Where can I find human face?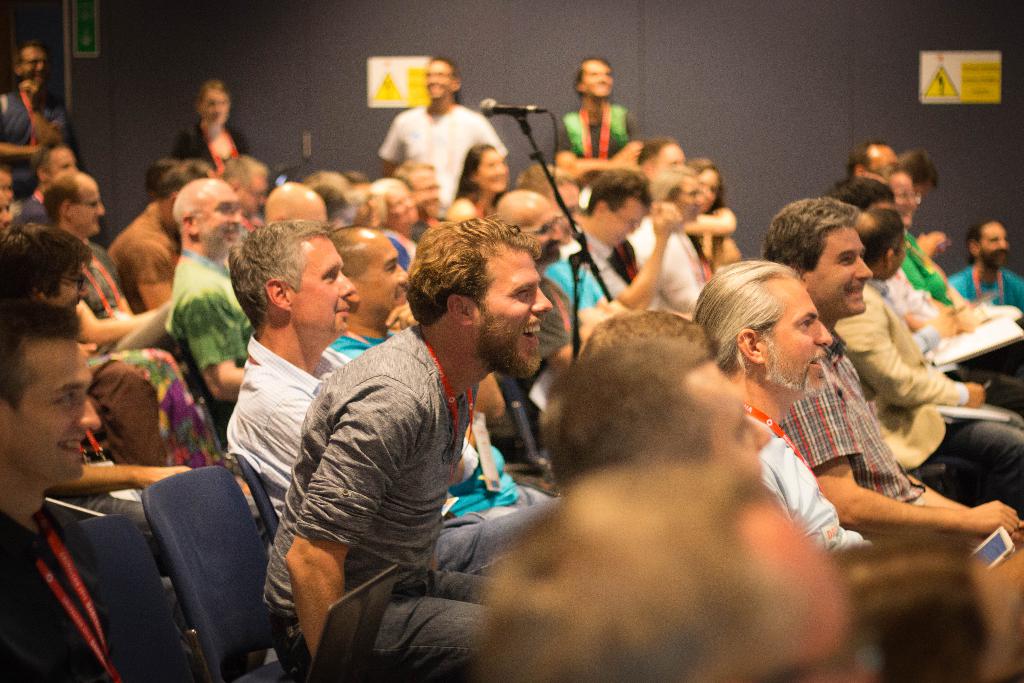
You can find it at <box>889,173,918,228</box>.
